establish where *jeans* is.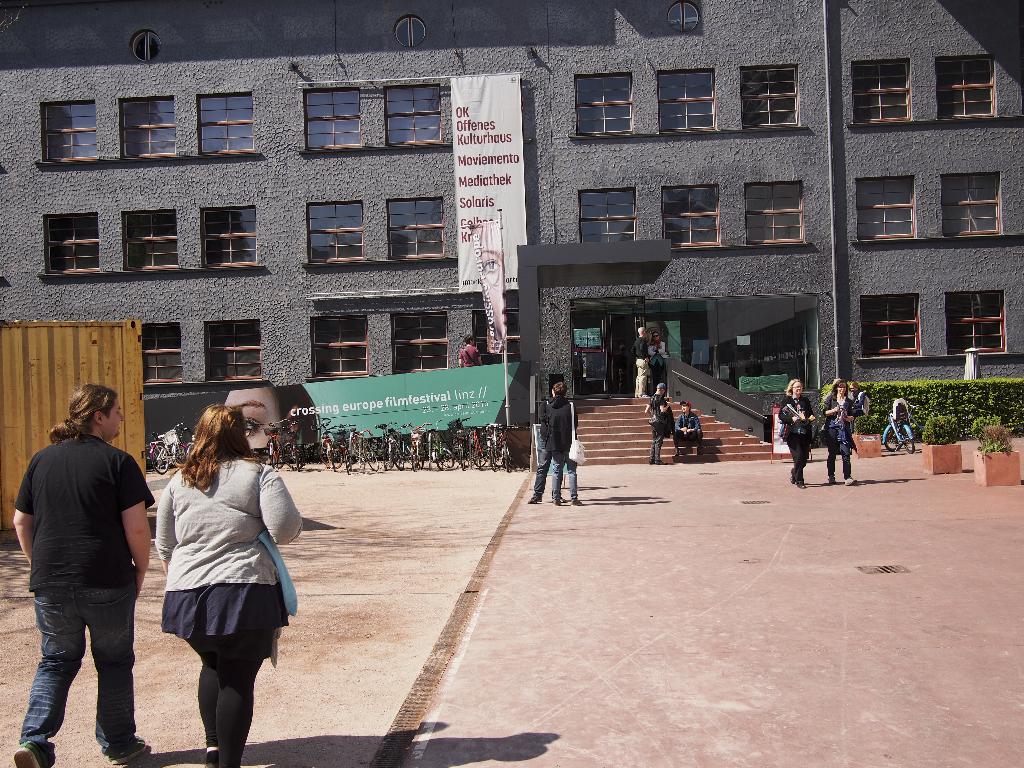
Established at region(653, 435, 664, 461).
